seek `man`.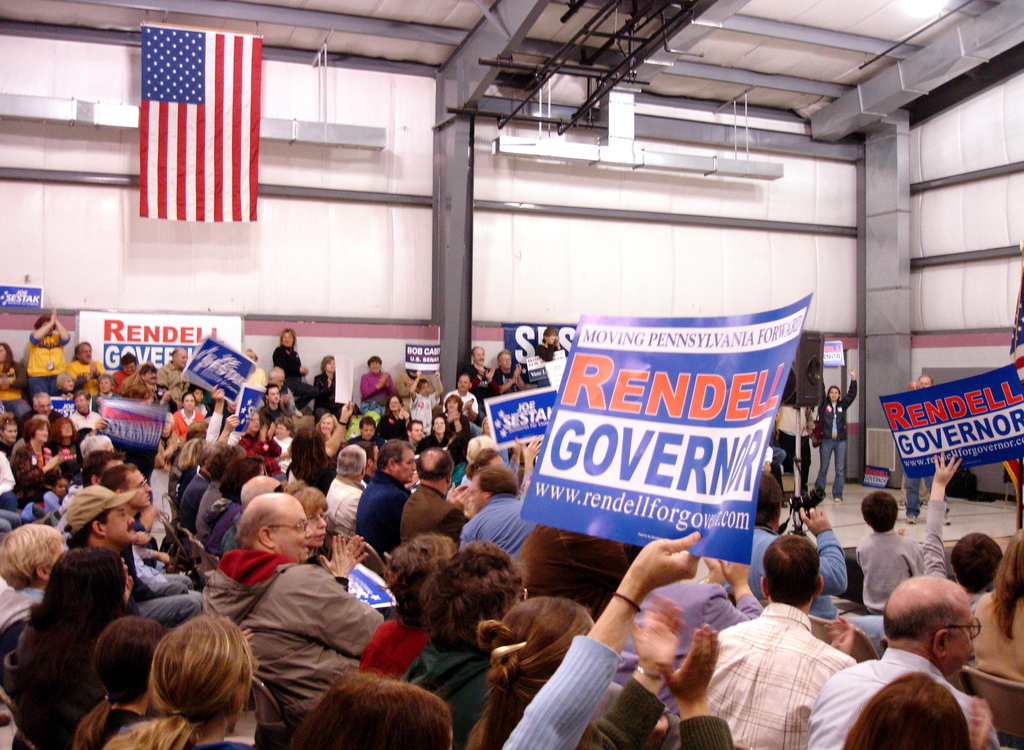
808/574/1005/749.
